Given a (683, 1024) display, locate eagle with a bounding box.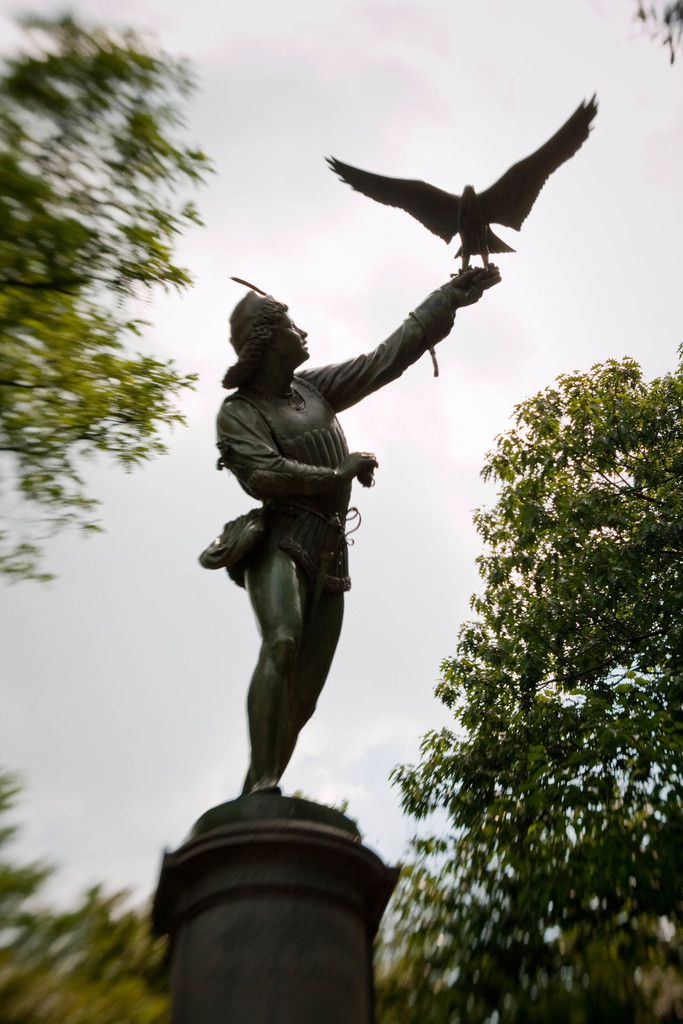
Located: <region>323, 89, 607, 269</region>.
